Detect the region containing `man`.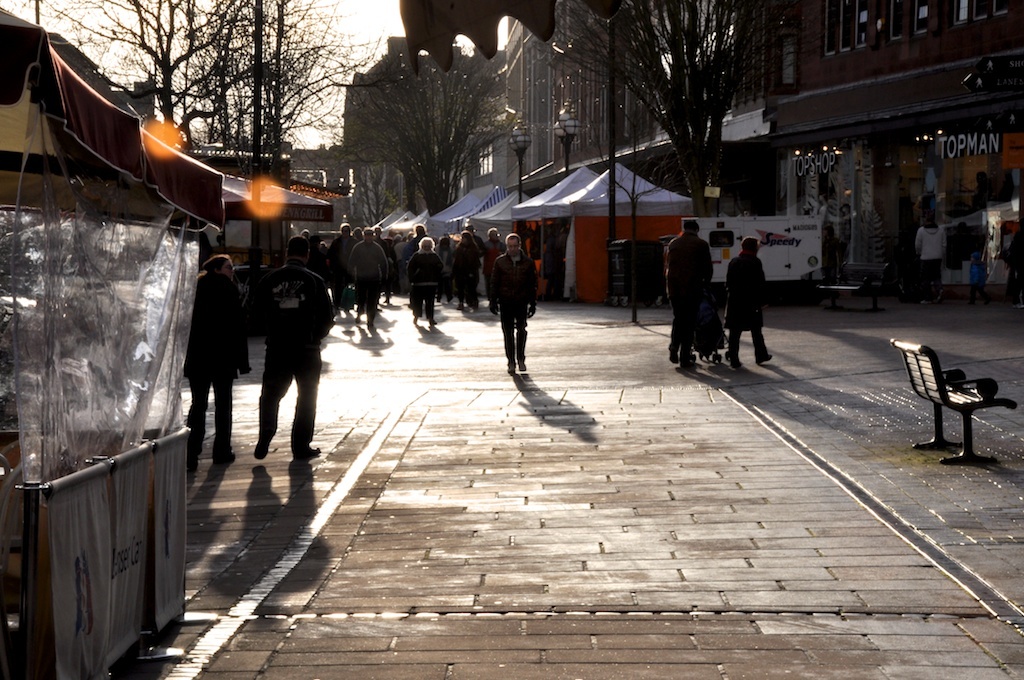
[x1=665, y1=221, x2=715, y2=369].
